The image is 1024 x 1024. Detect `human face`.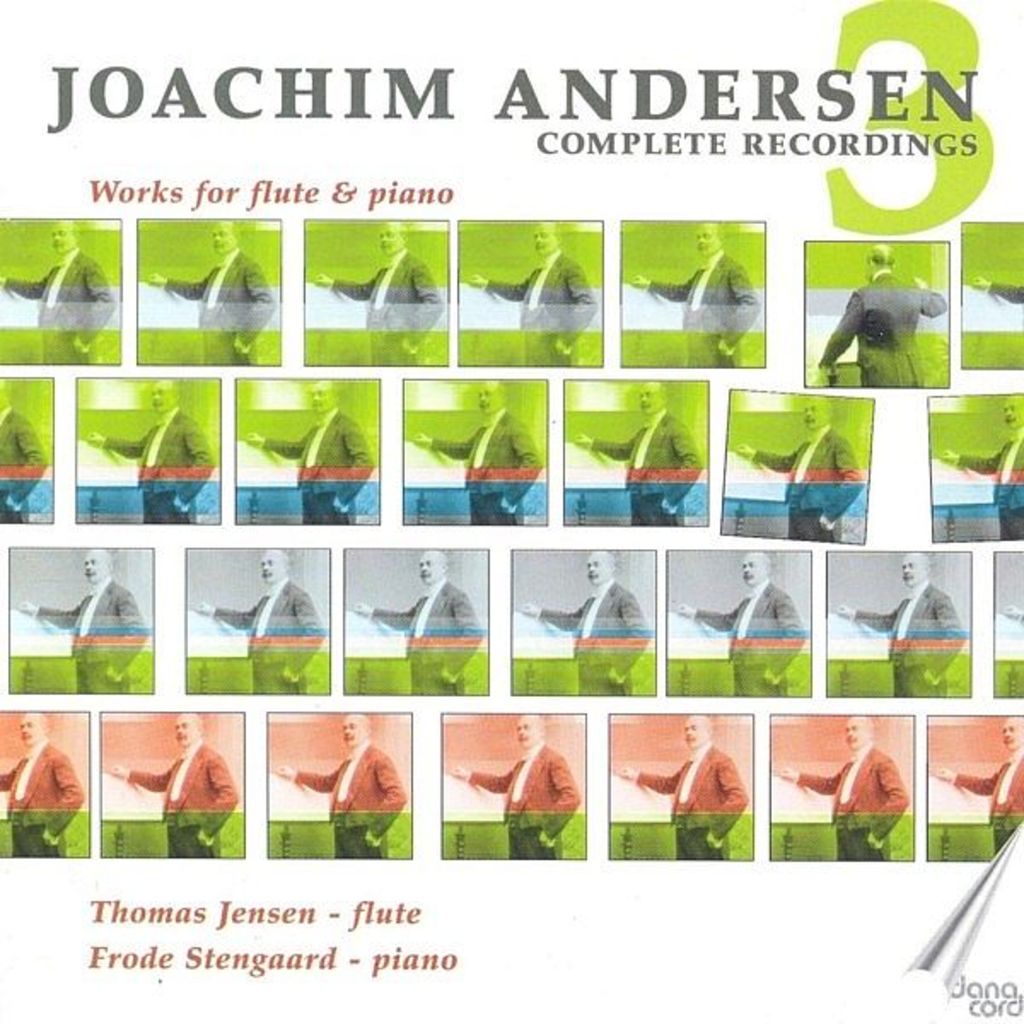
Detection: <box>1002,394,1022,432</box>.
